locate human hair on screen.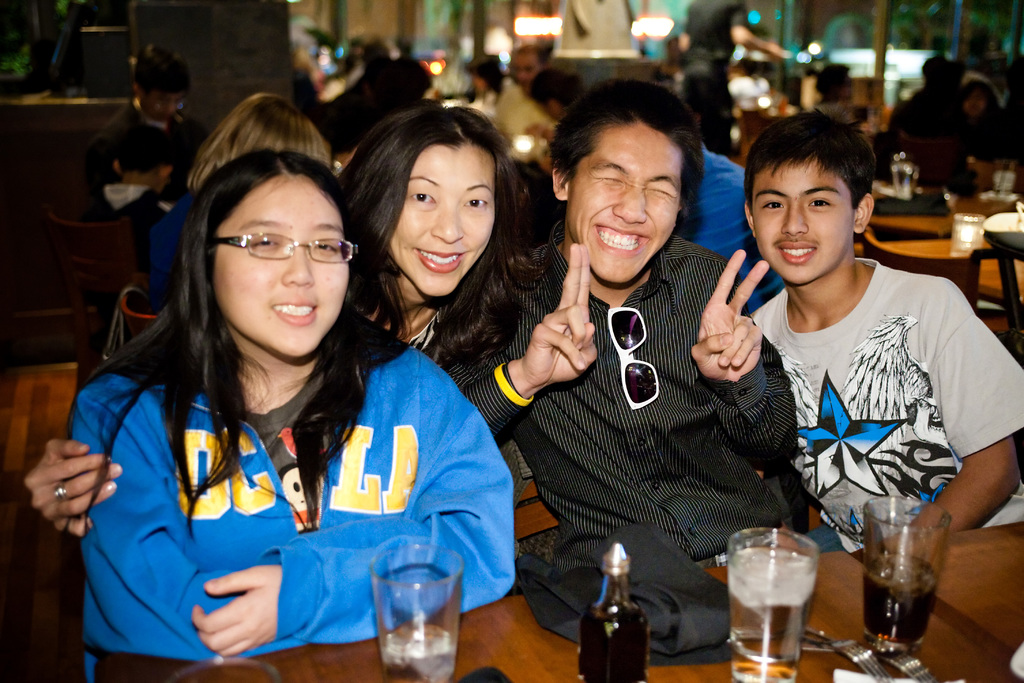
On screen at 132/43/195/102.
